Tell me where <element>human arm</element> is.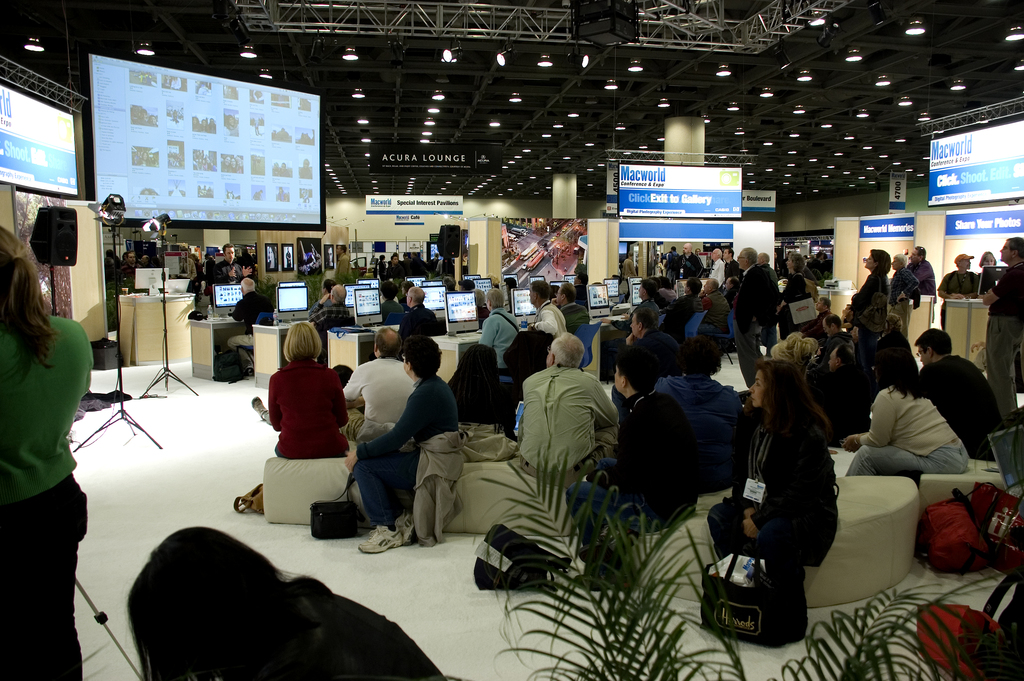
<element>human arm</element> is at bbox=(956, 272, 984, 301).
